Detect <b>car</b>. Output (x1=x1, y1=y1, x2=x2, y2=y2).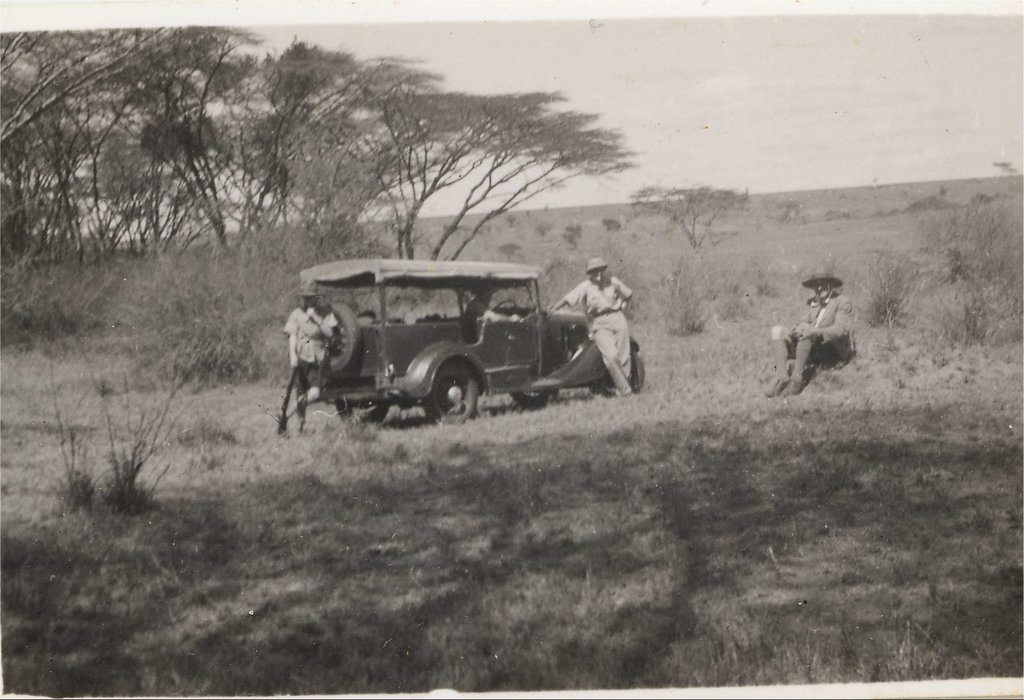
(x1=298, y1=260, x2=646, y2=428).
